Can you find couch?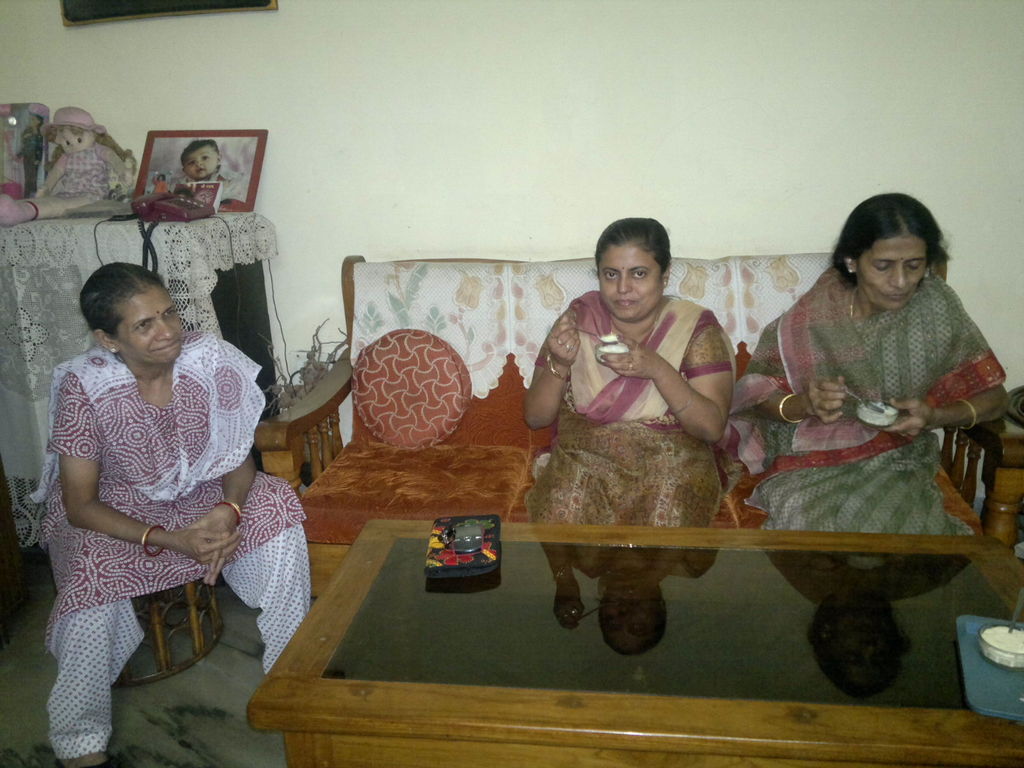
Yes, bounding box: select_region(257, 249, 1023, 600).
